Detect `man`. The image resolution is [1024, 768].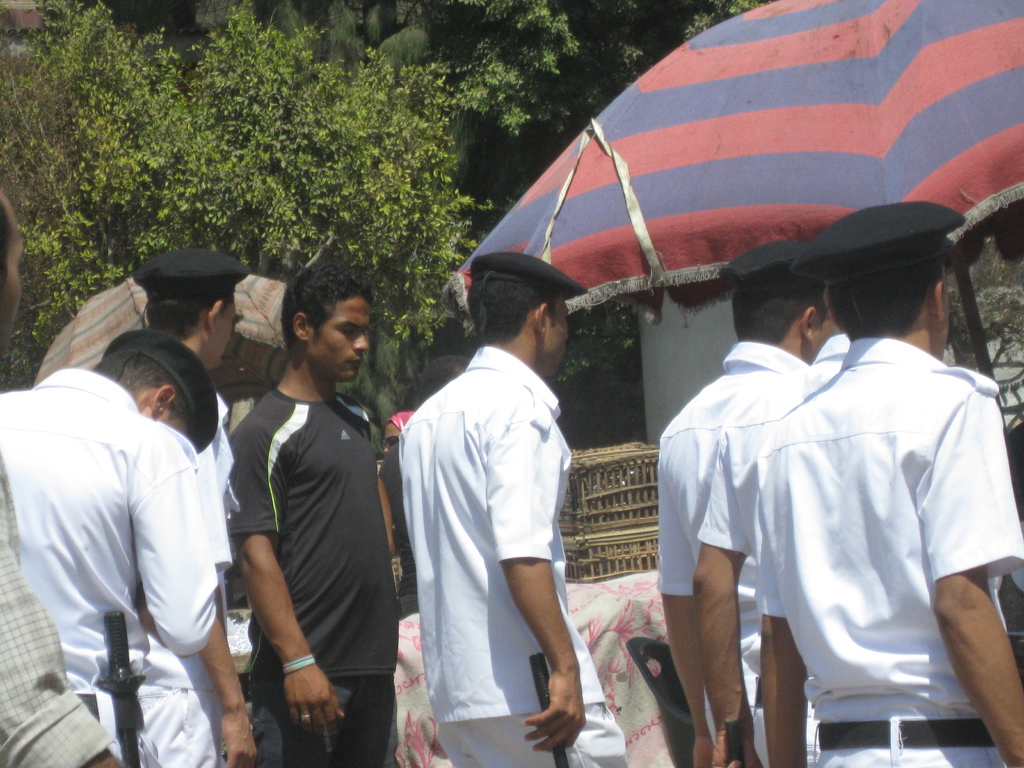
[x1=0, y1=330, x2=258, y2=767].
